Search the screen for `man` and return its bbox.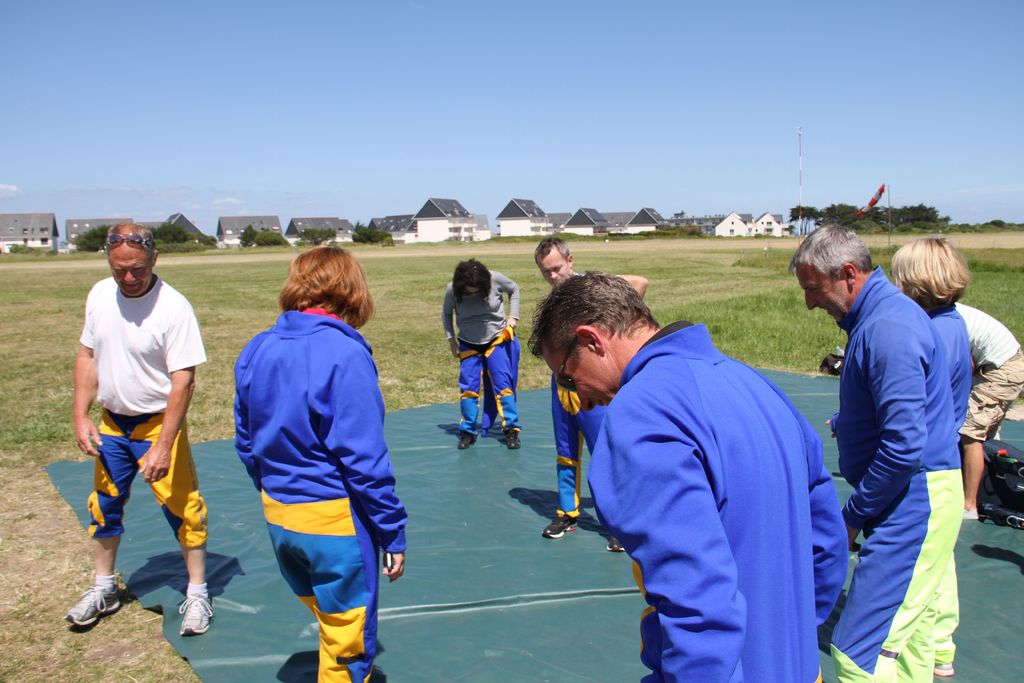
Found: Rect(543, 233, 648, 554).
